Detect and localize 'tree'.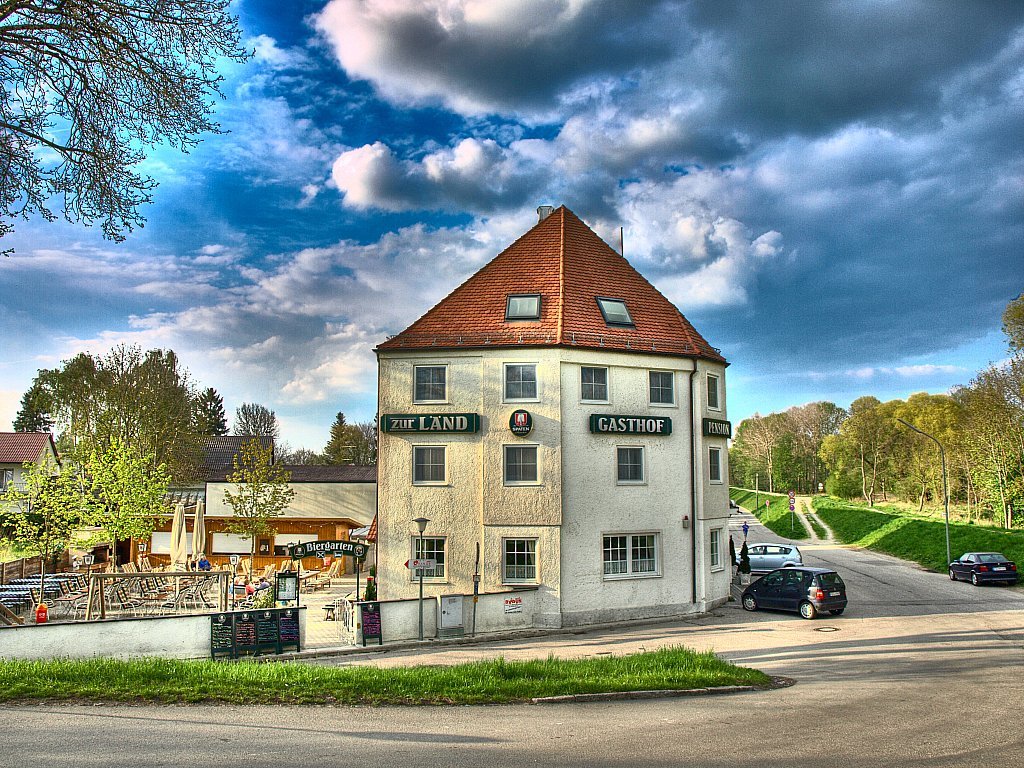
Localized at 240:393:284:442.
